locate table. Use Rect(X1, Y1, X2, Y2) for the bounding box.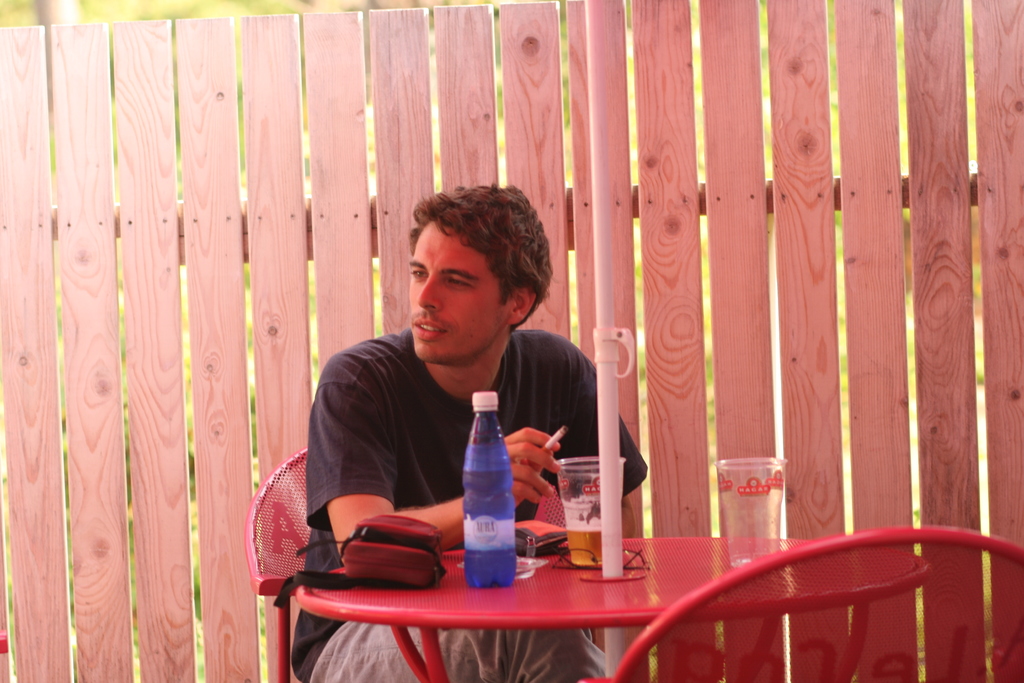
Rect(291, 530, 934, 682).
